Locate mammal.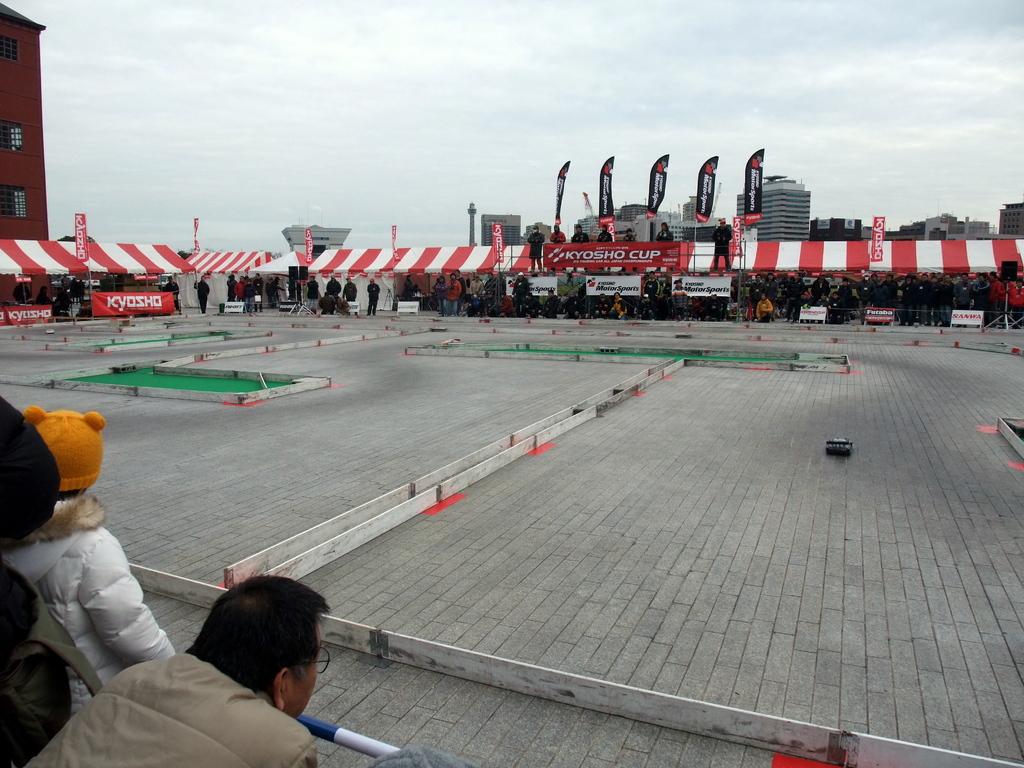
Bounding box: 266/276/272/303.
